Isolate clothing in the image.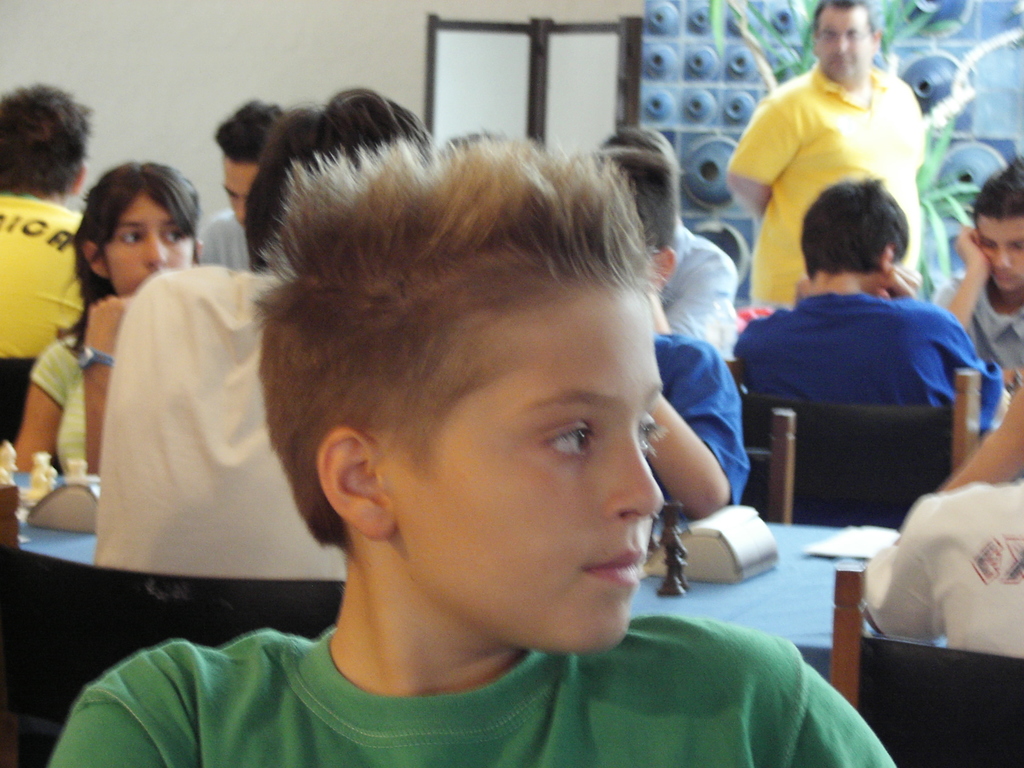
Isolated region: crop(659, 227, 739, 365).
